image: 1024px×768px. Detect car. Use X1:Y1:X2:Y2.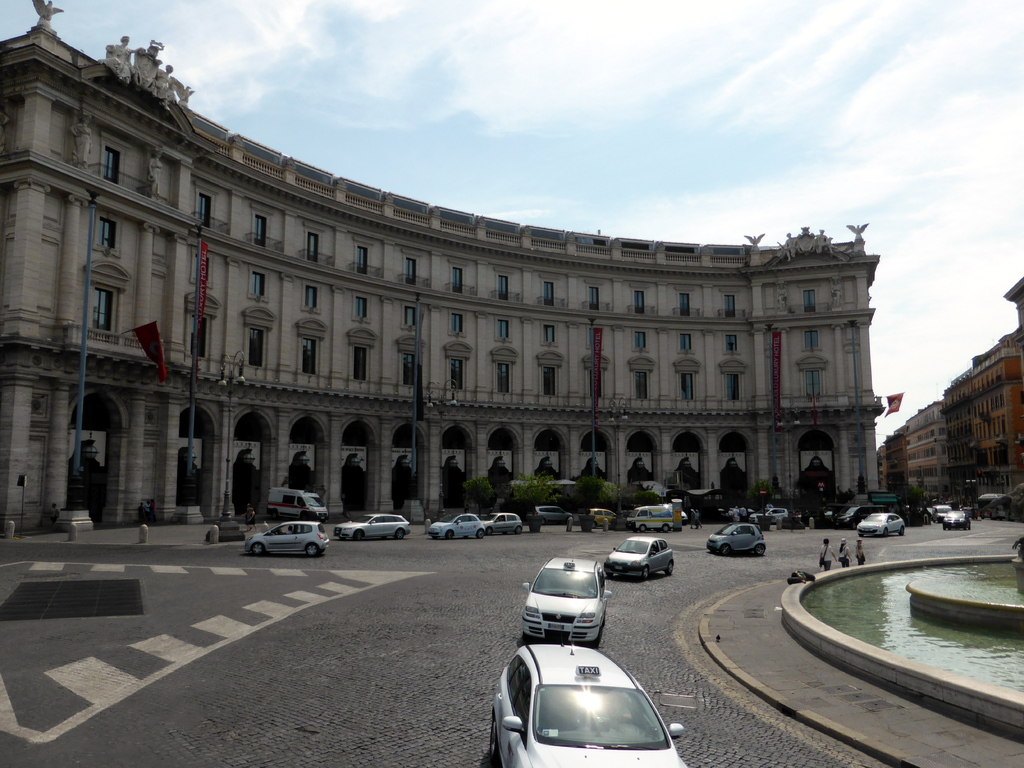
606:536:676:584.
